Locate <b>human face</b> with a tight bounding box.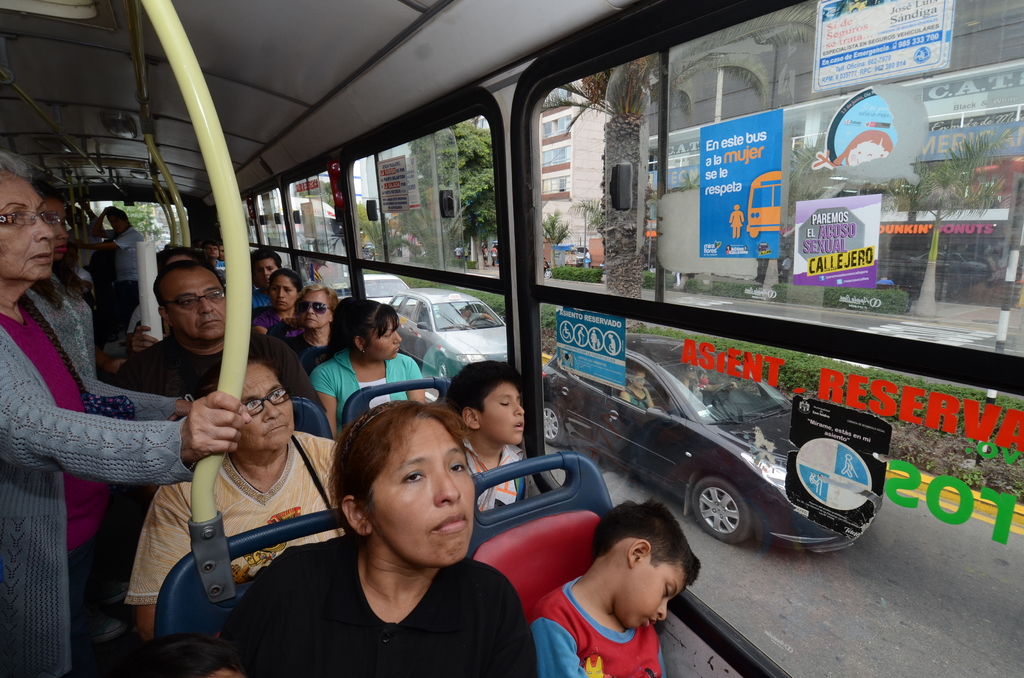
bbox=[623, 567, 687, 632].
